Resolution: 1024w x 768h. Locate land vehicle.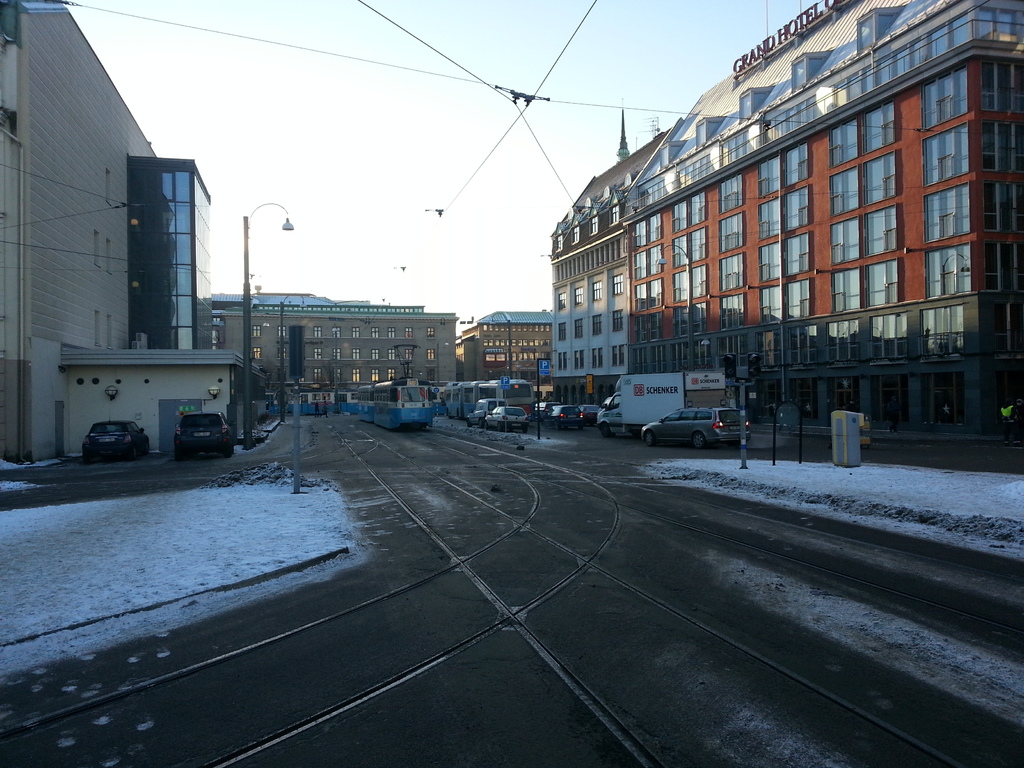
x1=597, y1=371, x2=727, y2=439.
